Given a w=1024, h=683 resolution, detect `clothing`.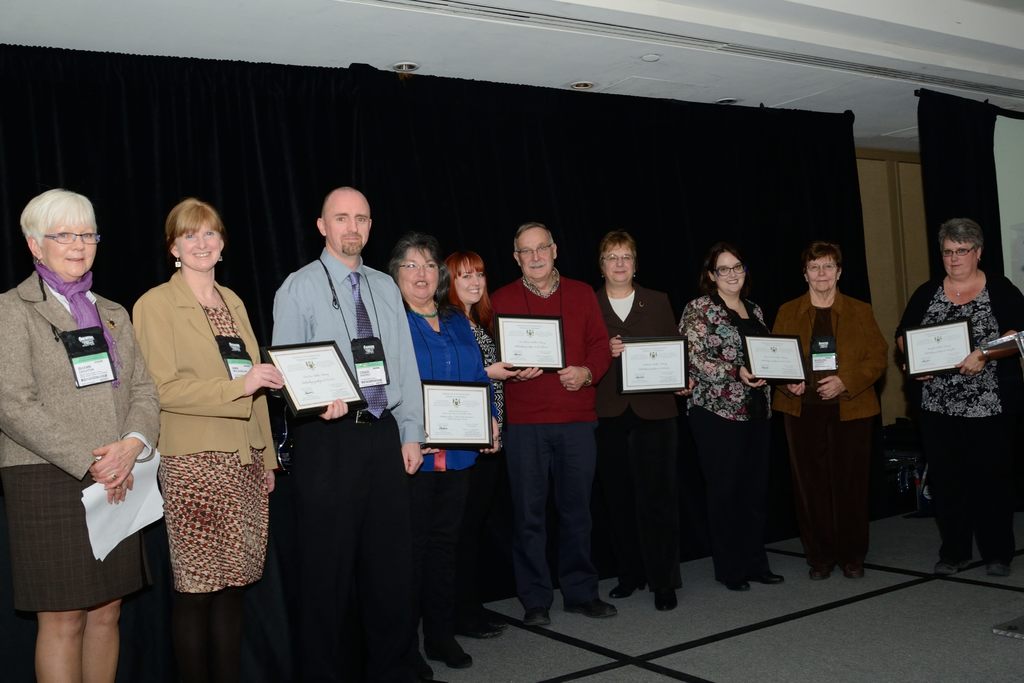
box=[899, 261, 1023, 545].
